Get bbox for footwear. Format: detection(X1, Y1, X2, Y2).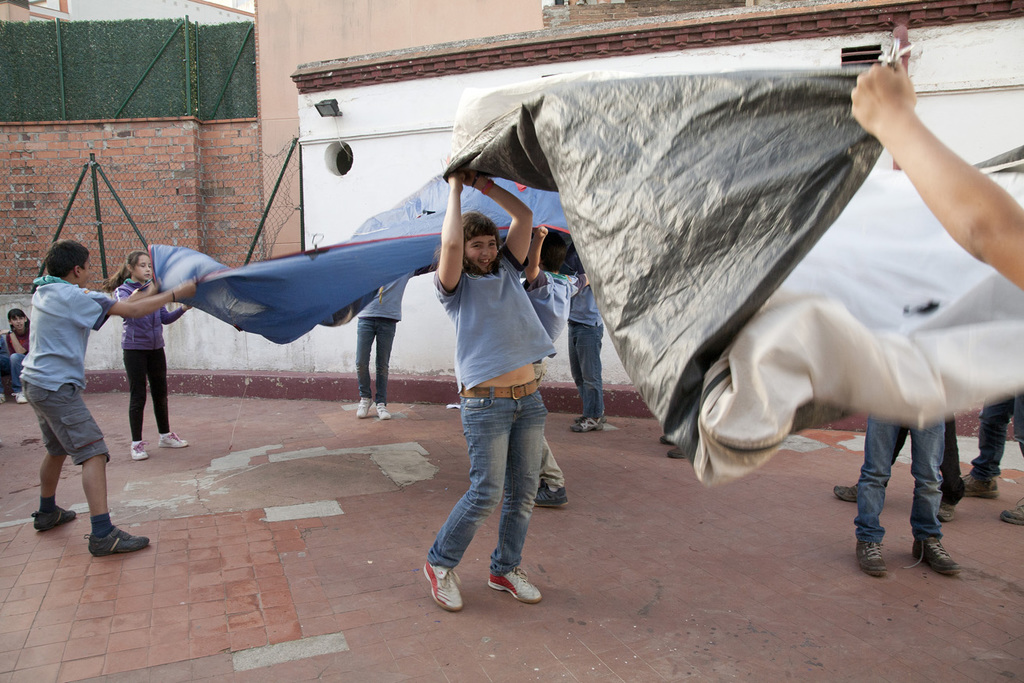
detection(1001, 499, 1023, 527).
